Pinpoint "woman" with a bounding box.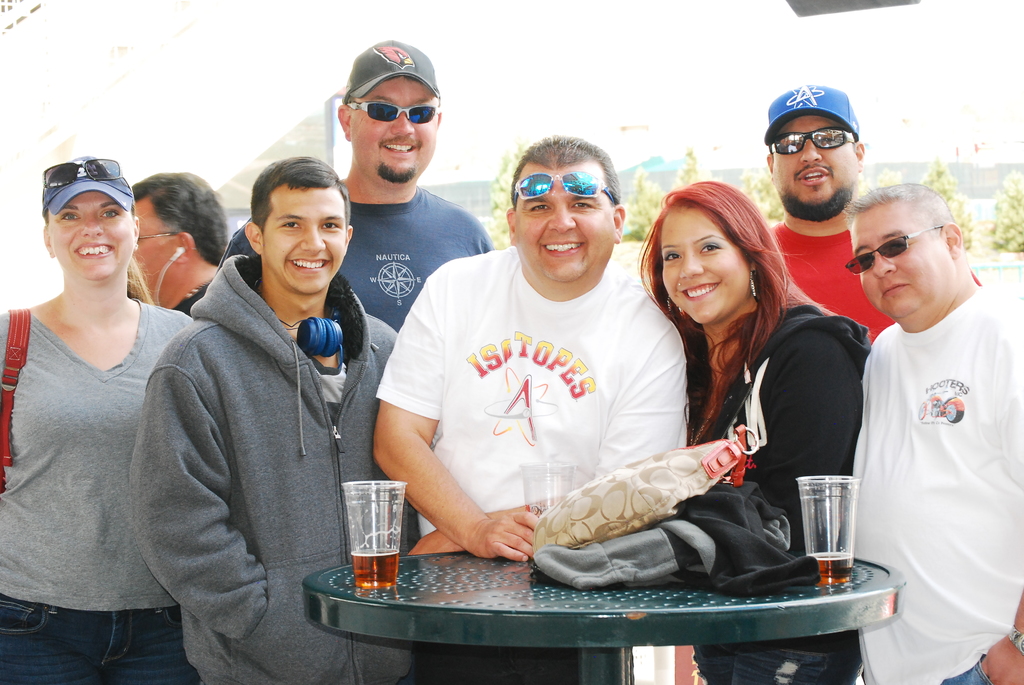
(x1=7, y1=137, x2=224, y2=661).
